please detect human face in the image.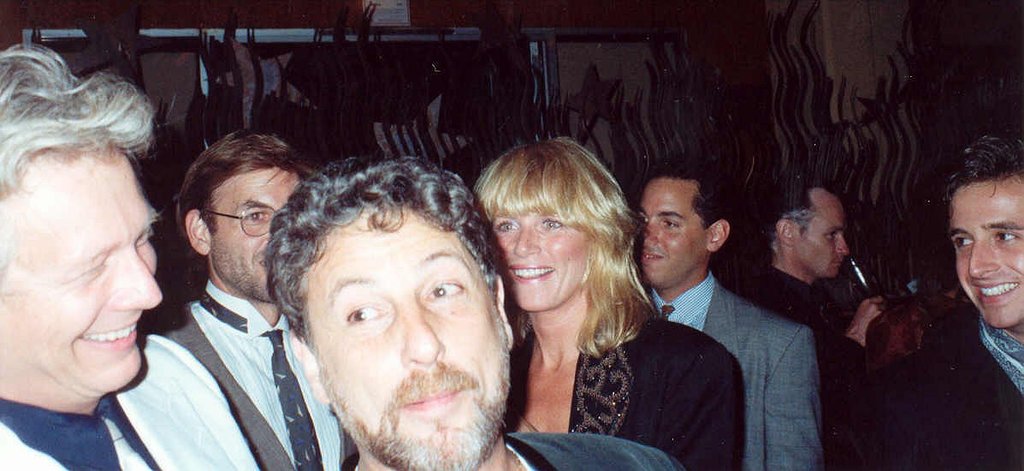
left=503, top=206, right=571, bottom=304.
